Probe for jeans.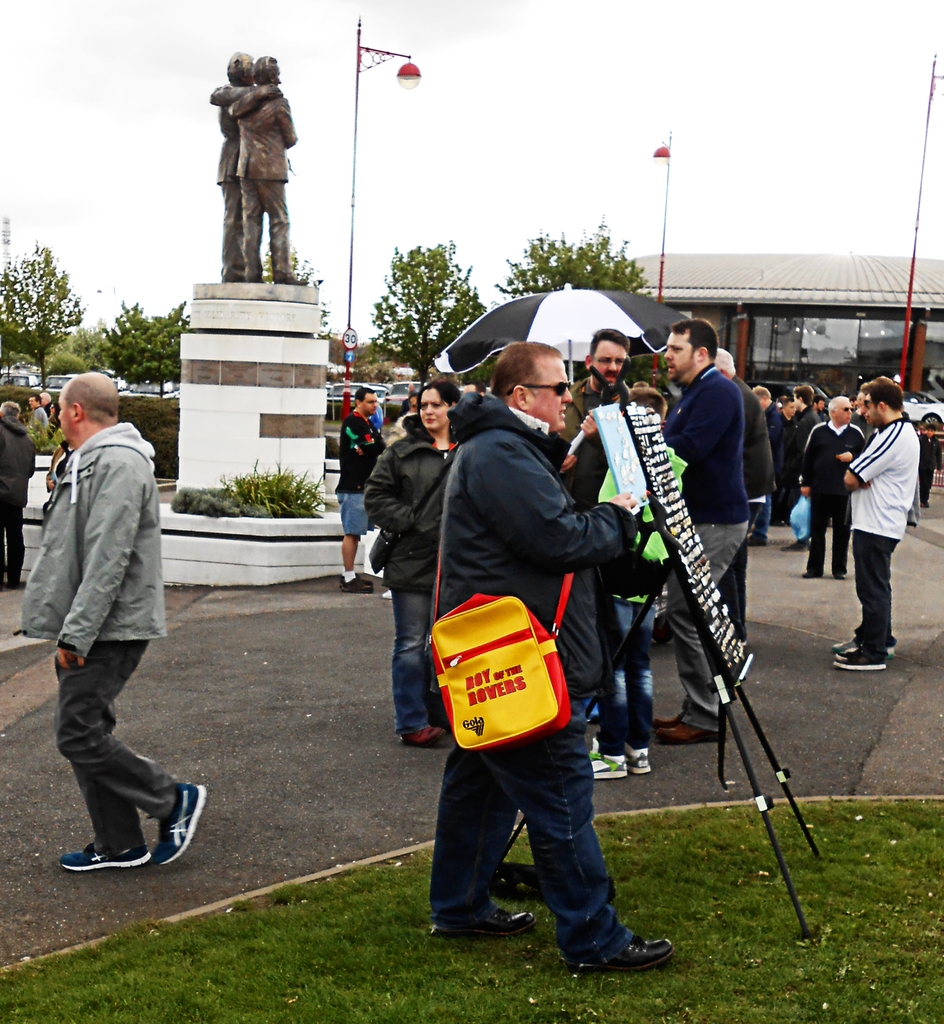
Probe result: 754:492:779:547.
